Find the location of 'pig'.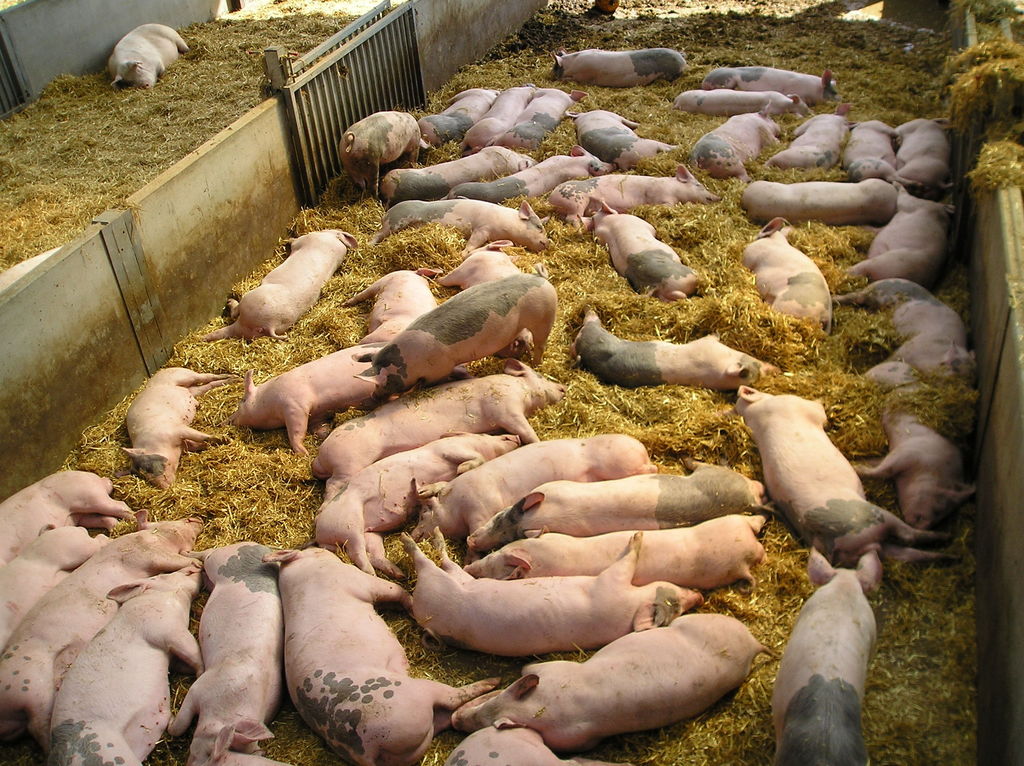
Location: locate(101, 21, 186, 88).
